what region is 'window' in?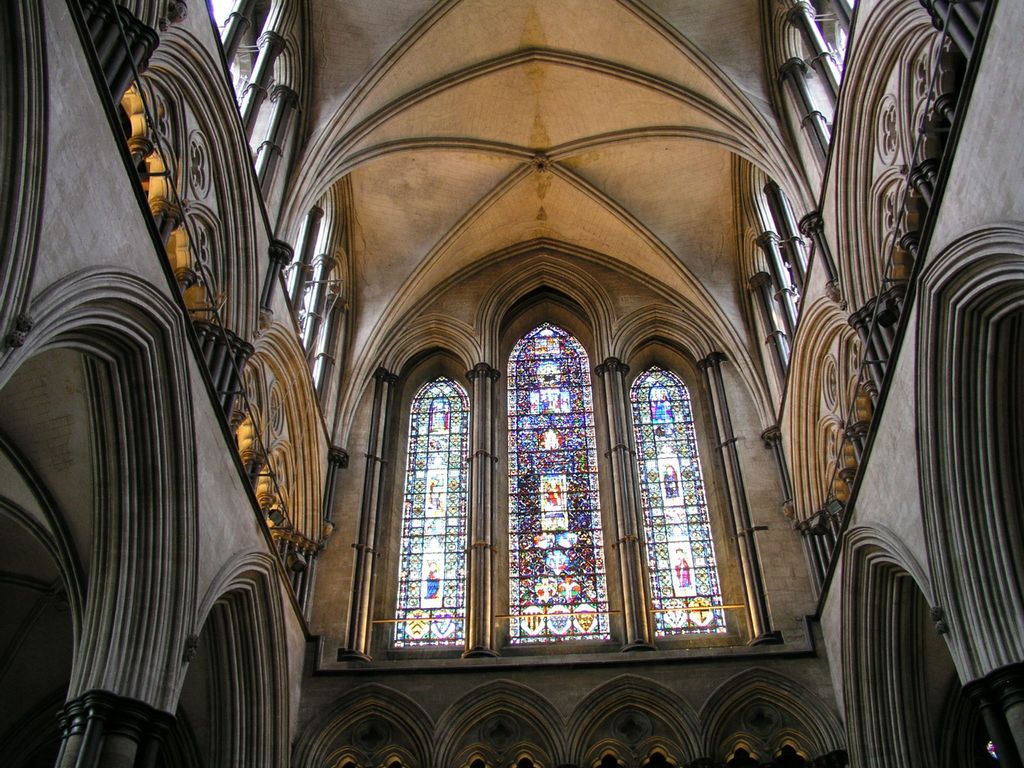
835 21 848 58.
